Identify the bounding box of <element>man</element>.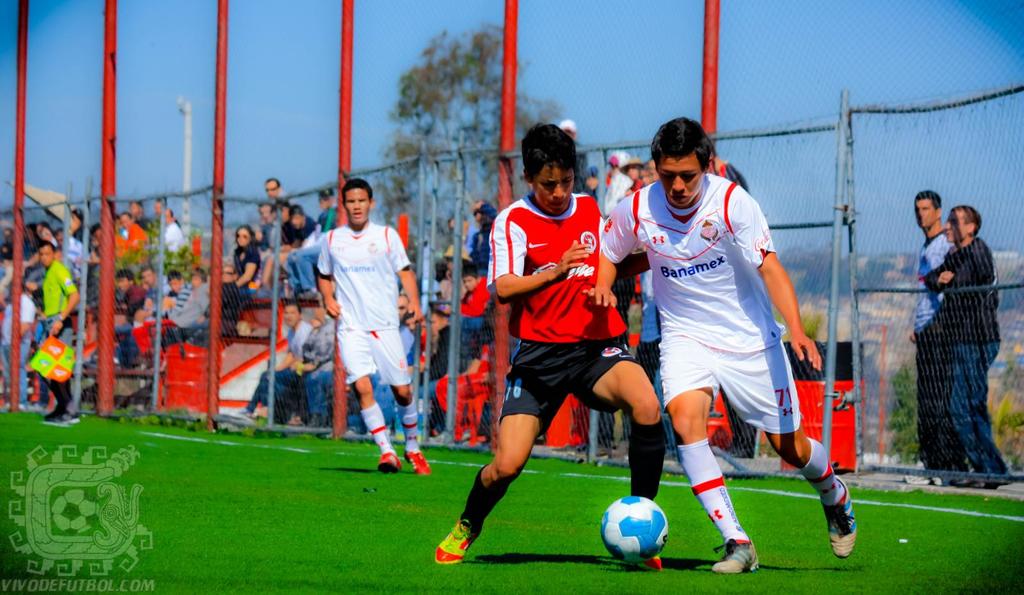
pyautogui.locateOnScreen(593, 115, 854, 570).
